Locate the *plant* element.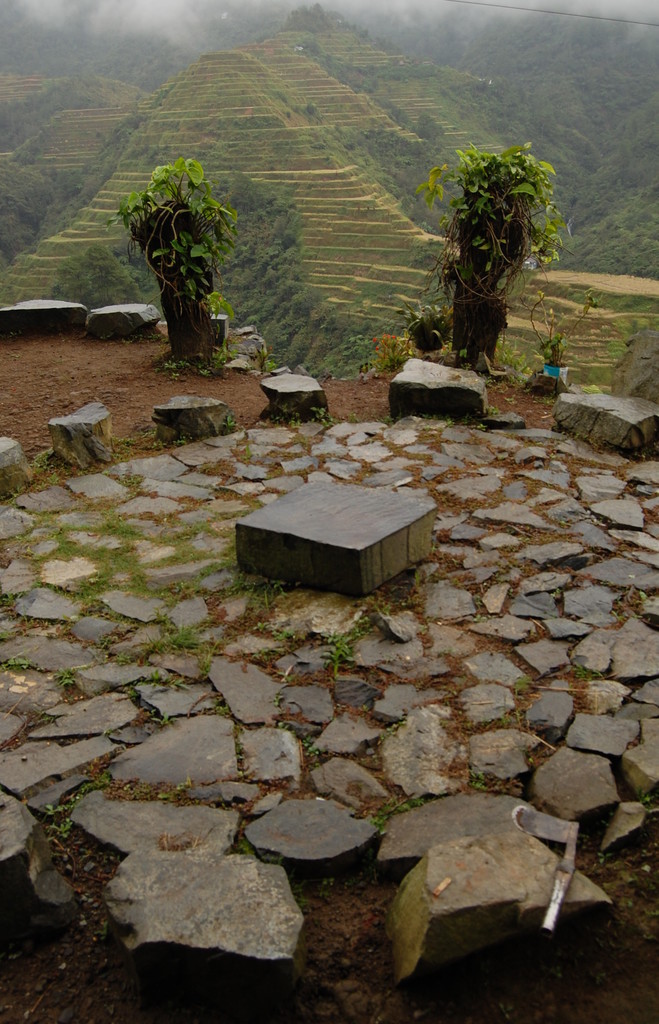
Element bbox: (565, 285, 658, 317).
